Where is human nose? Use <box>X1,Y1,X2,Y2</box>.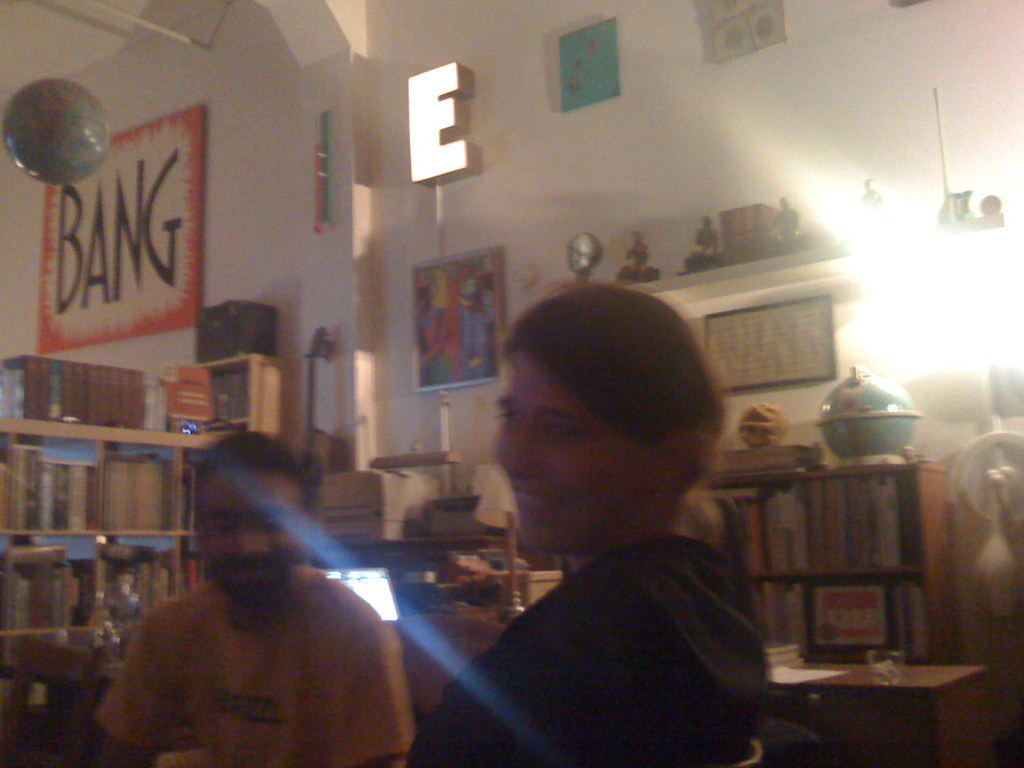
<box>227,522,255,568</box>.
